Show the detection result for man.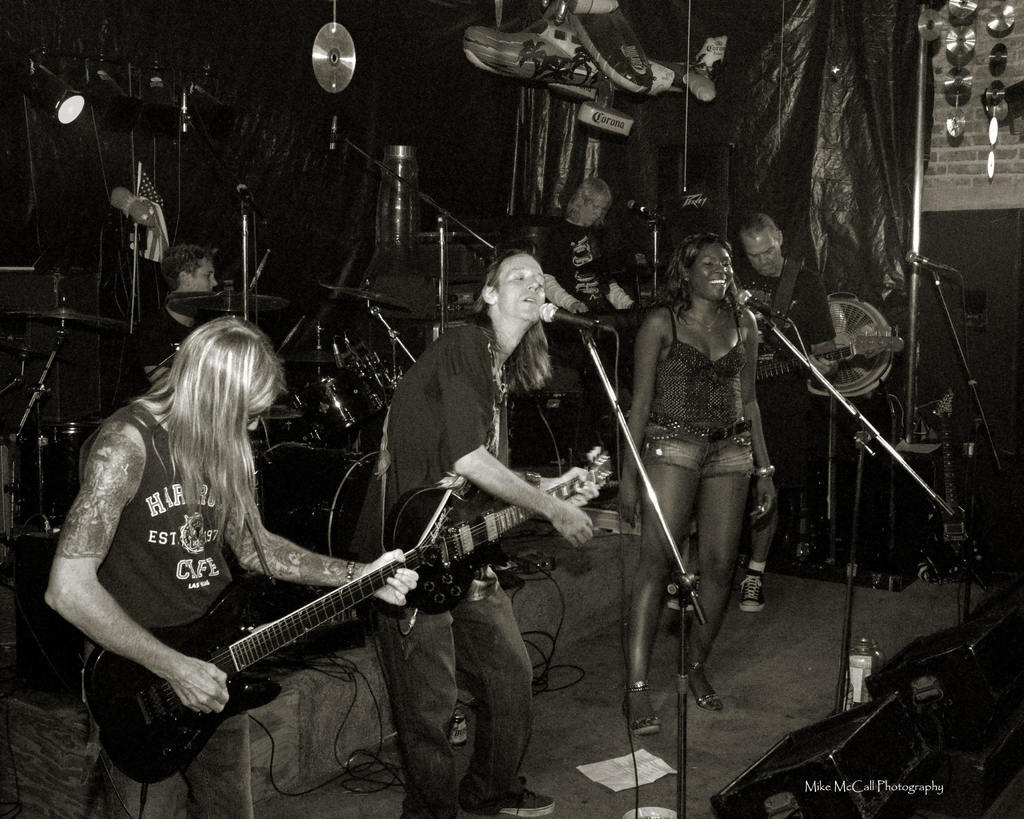
pyautogui.locateOnScreen(324, 235, 580, 735).
